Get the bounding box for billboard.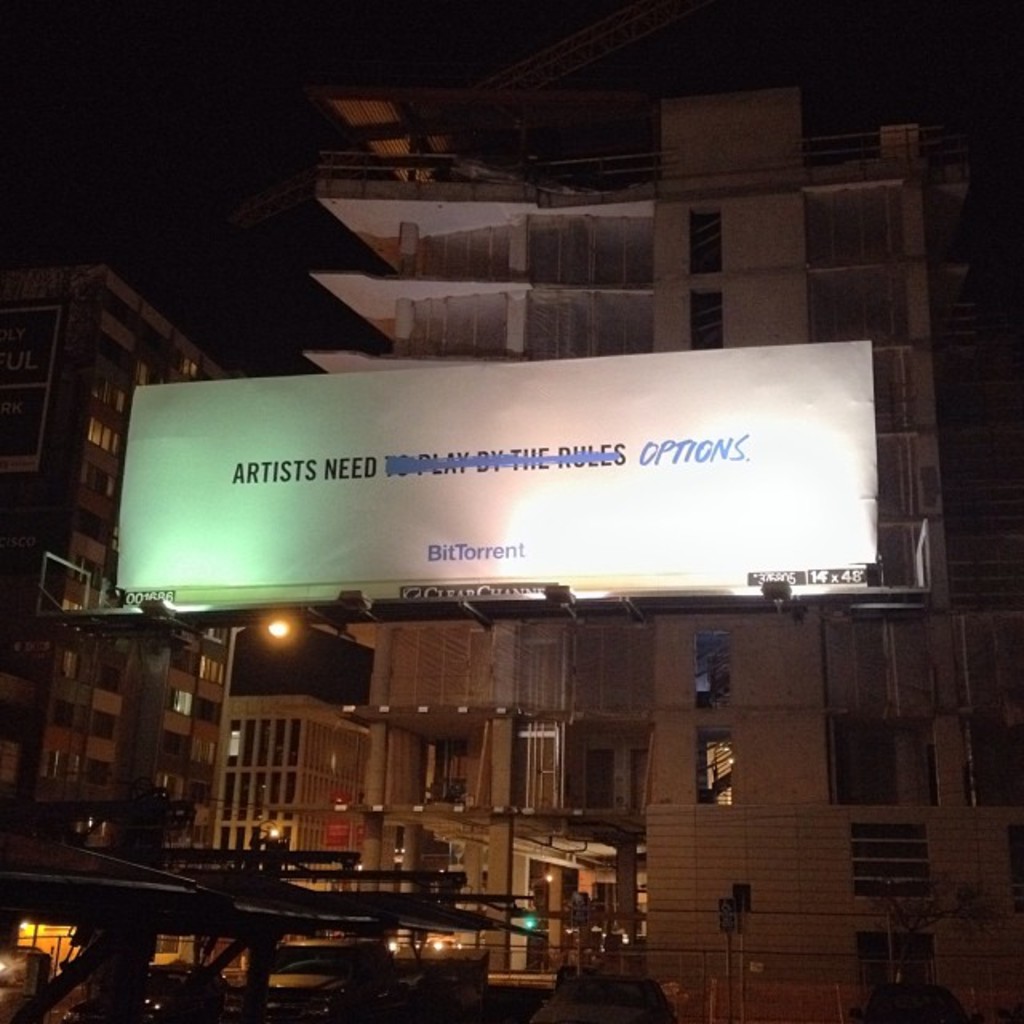
(131,344,941,635).
